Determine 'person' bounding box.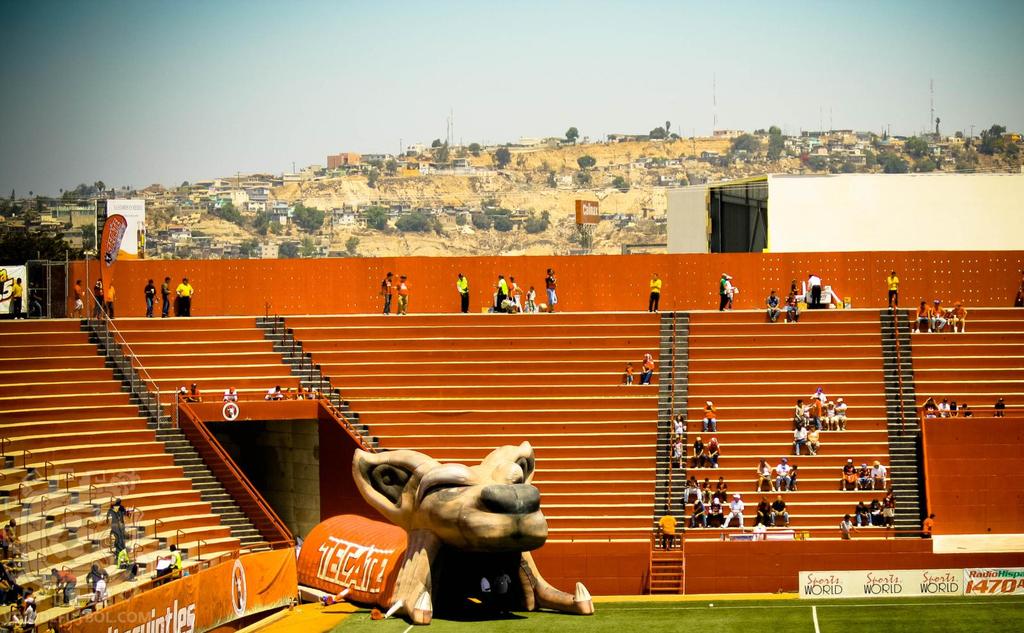
Determined: <box>929,295,948,333</box>.
